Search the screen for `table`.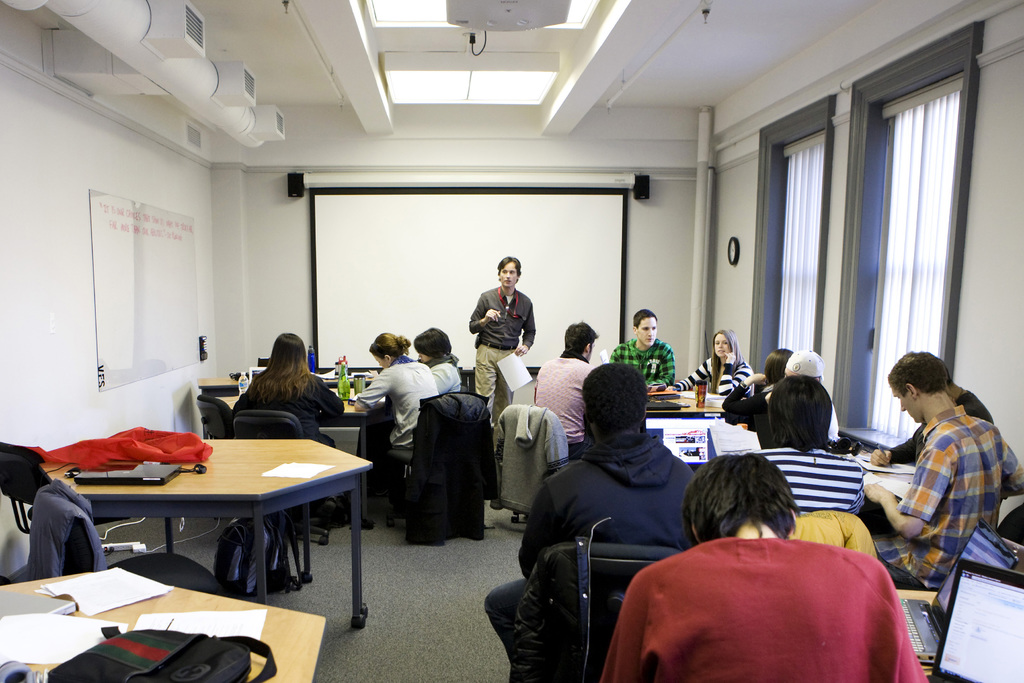
Found at [x1=0, y1=567, x2=328, y2=682].
